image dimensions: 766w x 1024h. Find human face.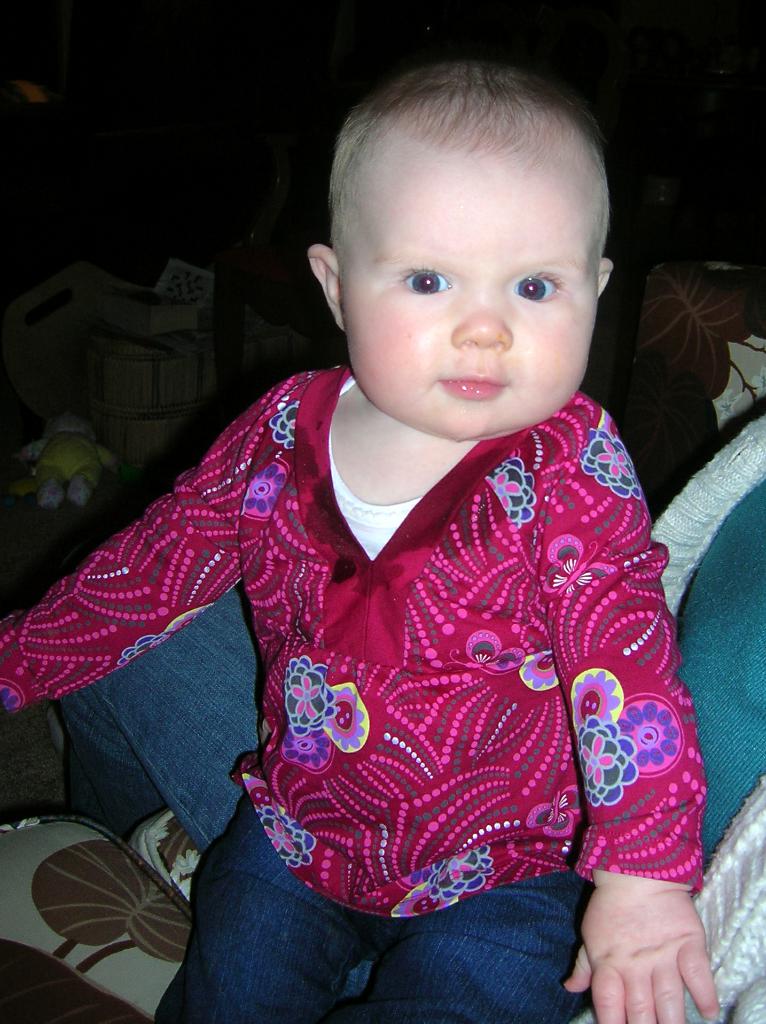
bbox=(344, 155, 599, 431).
